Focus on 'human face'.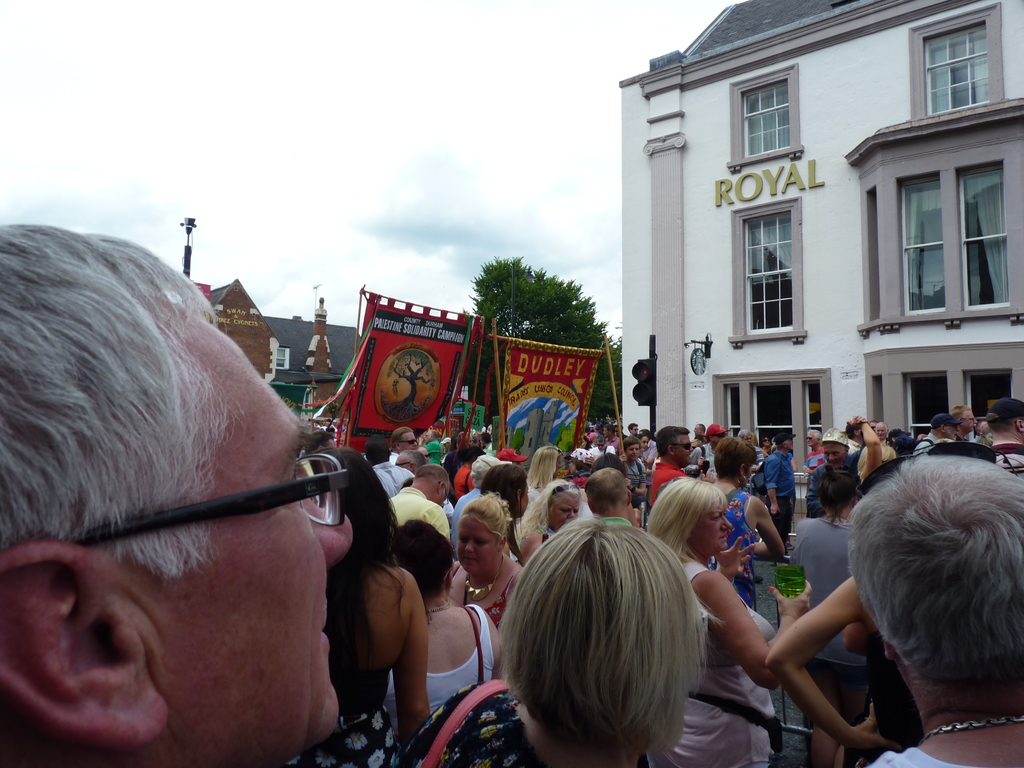
Focused at left=459, top=516, right=499, bottom=577.
